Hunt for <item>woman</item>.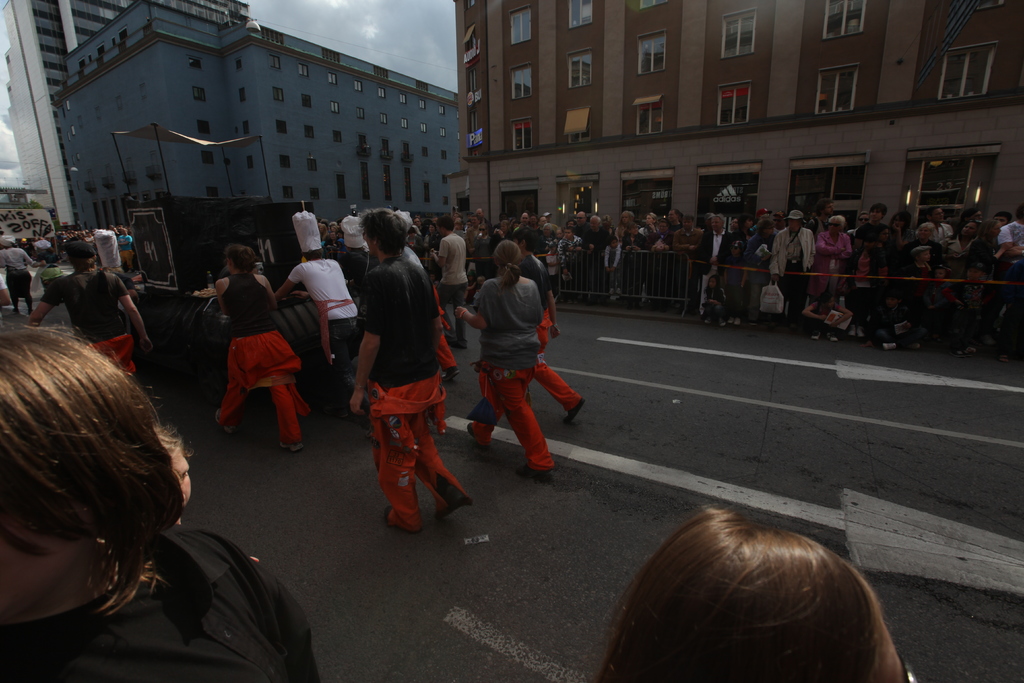
Hunted down at bbox=[211, 242, 307, 455].
